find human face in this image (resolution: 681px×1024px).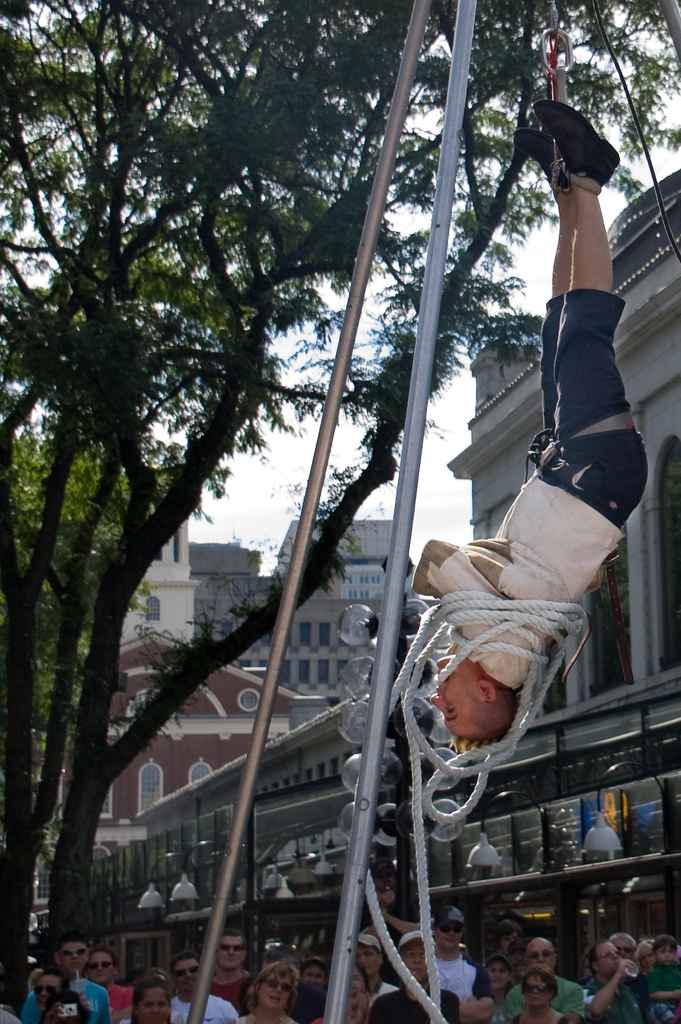
639:948:656:970.
